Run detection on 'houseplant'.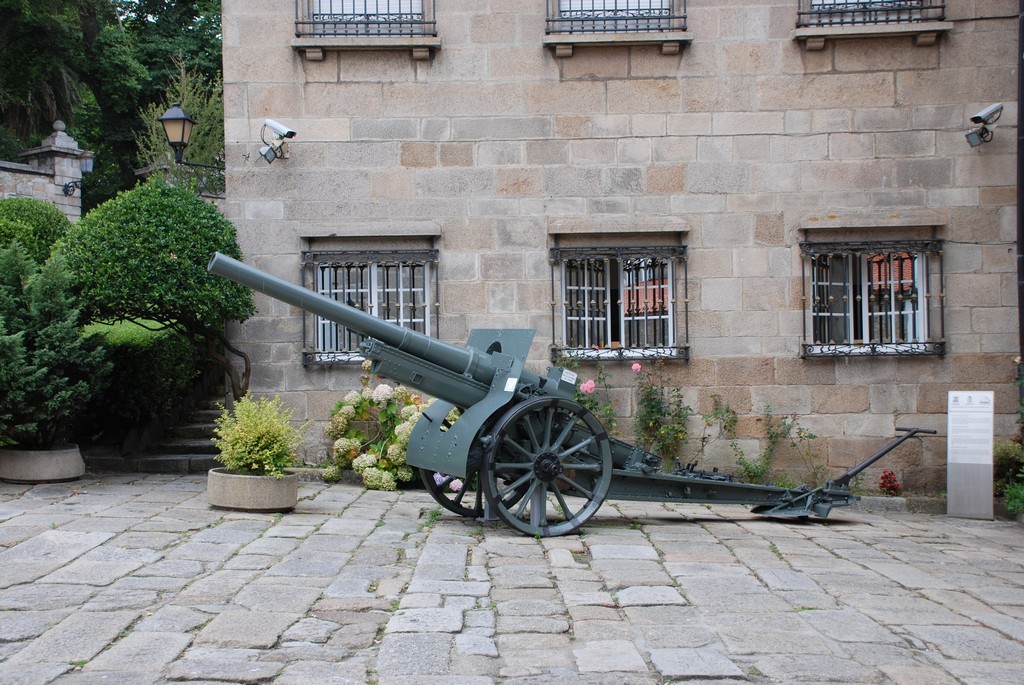
Result: (0,287,115,478).
